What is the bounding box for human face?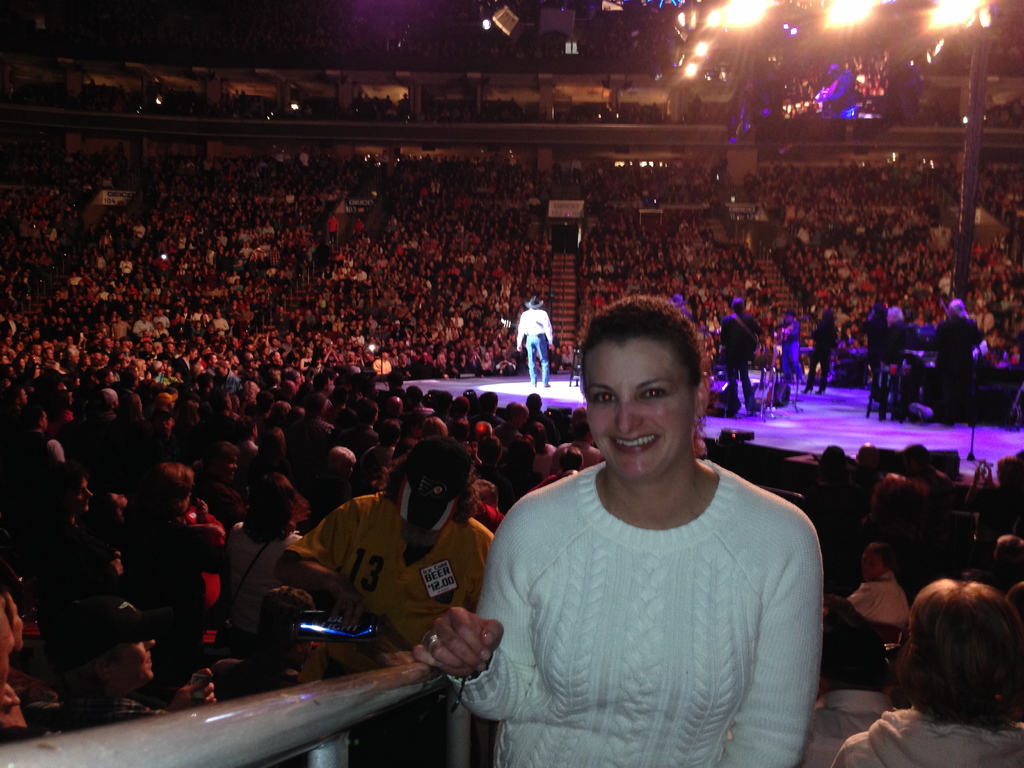
[left=584, top=332, right=692, bottom=482].
